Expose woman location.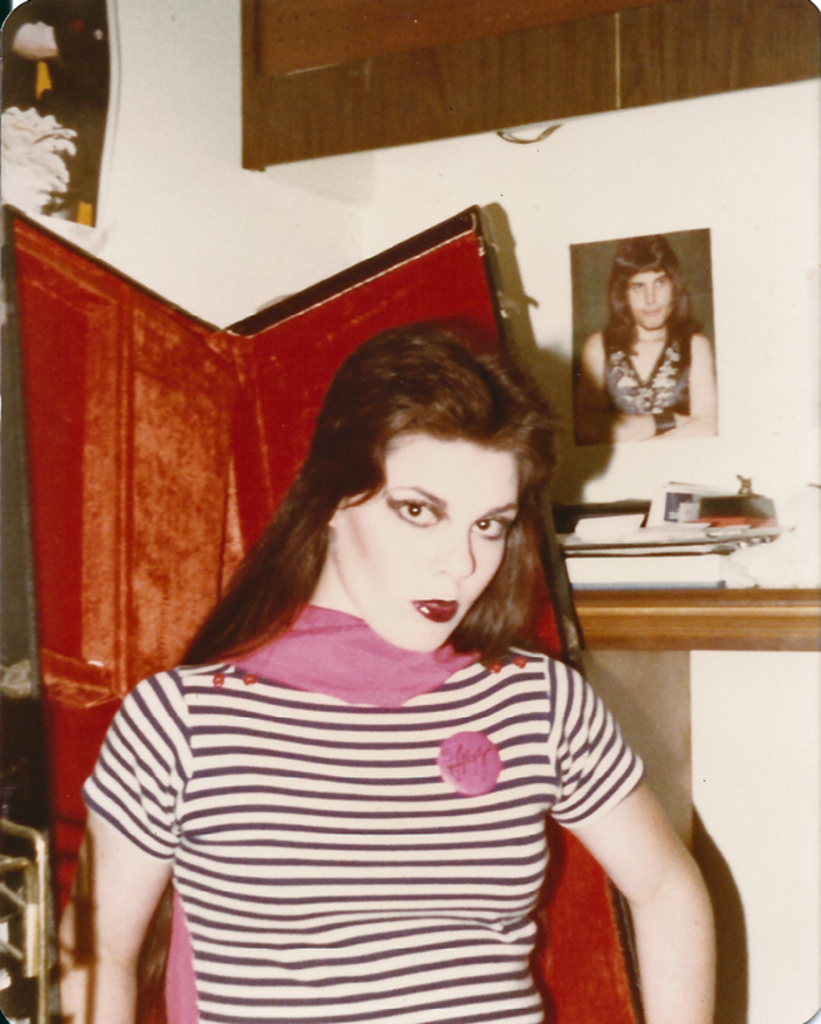
Exposed at x1=83 y1=294 x2=676 y2=1023.
